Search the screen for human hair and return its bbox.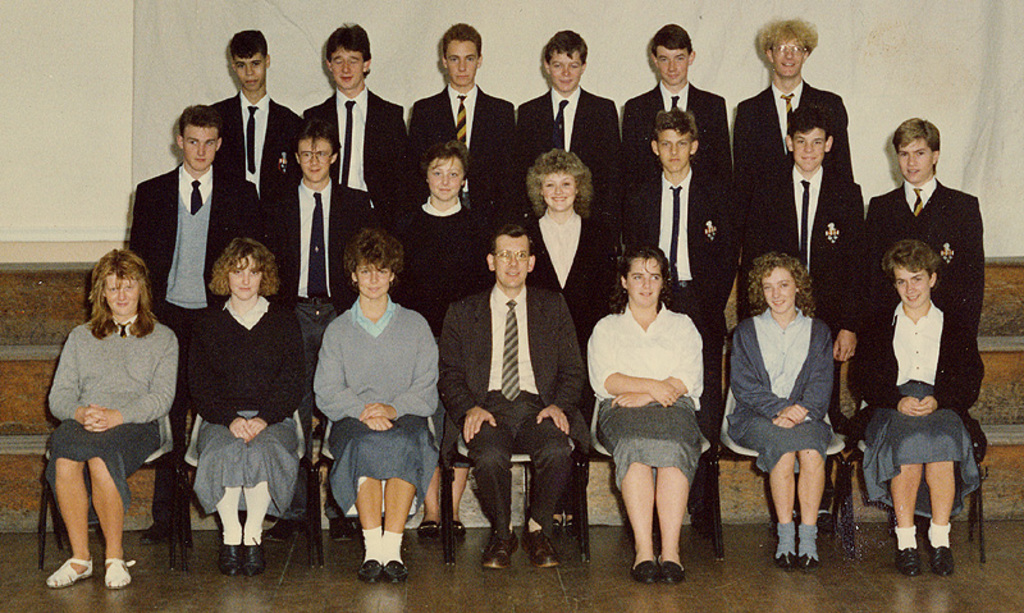
Found: locate(227, 32, 266, 61).
